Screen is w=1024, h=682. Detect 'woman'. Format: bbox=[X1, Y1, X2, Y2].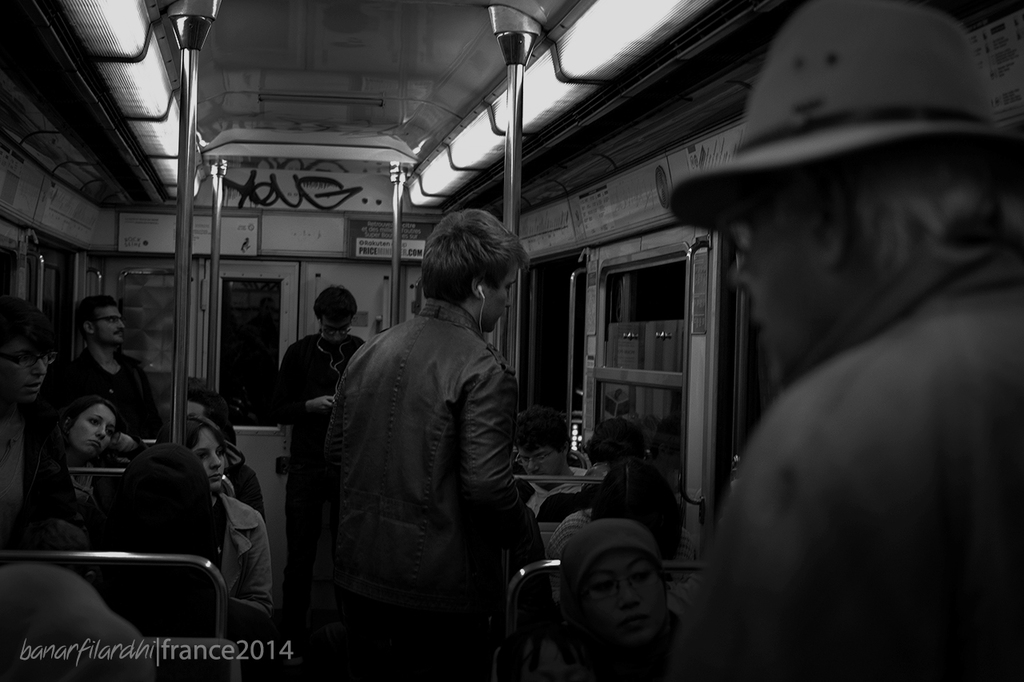
bbox=[182, 409, 271, 647].
